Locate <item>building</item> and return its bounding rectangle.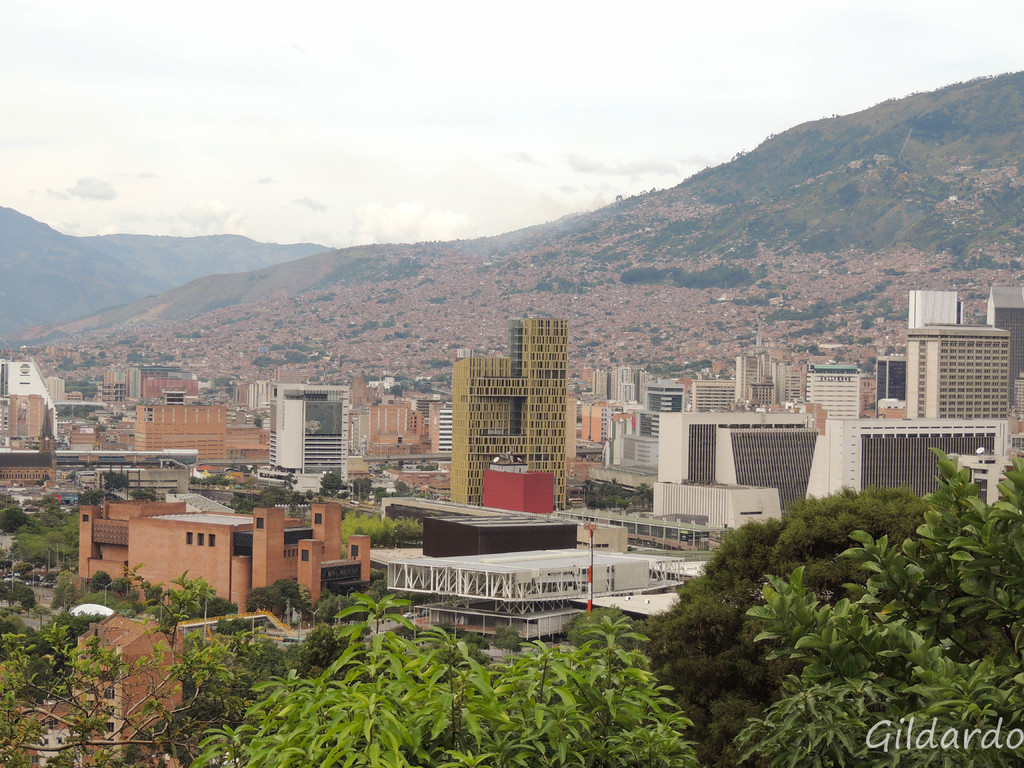
[left=78, top=501, right=372, bottom=624].
